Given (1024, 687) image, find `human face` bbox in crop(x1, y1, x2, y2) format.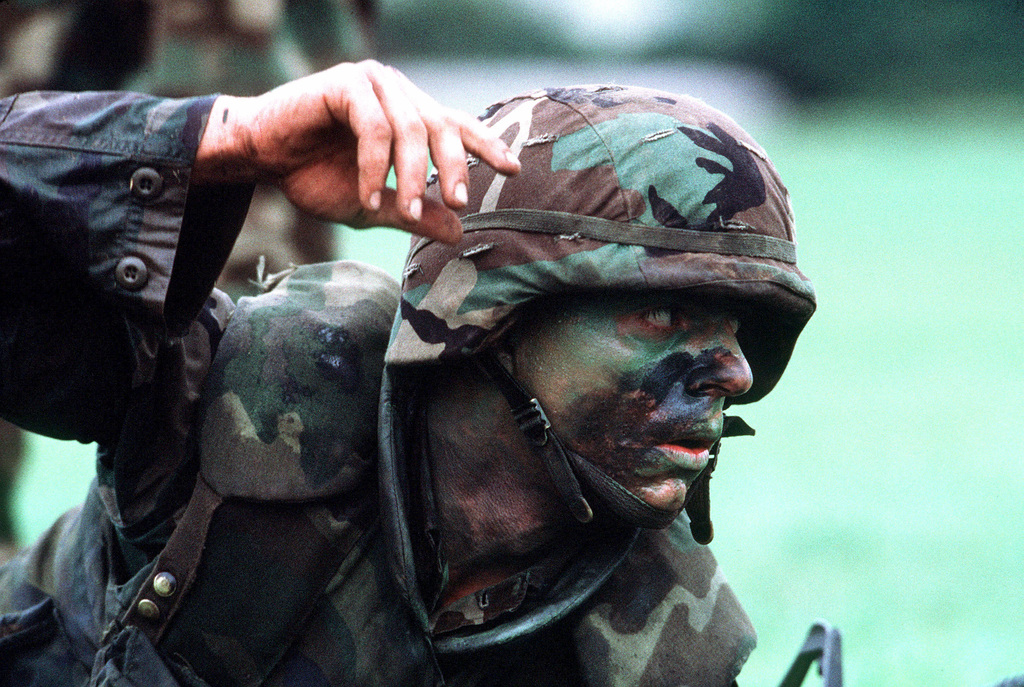
crop(506, 295, 750, 508).
